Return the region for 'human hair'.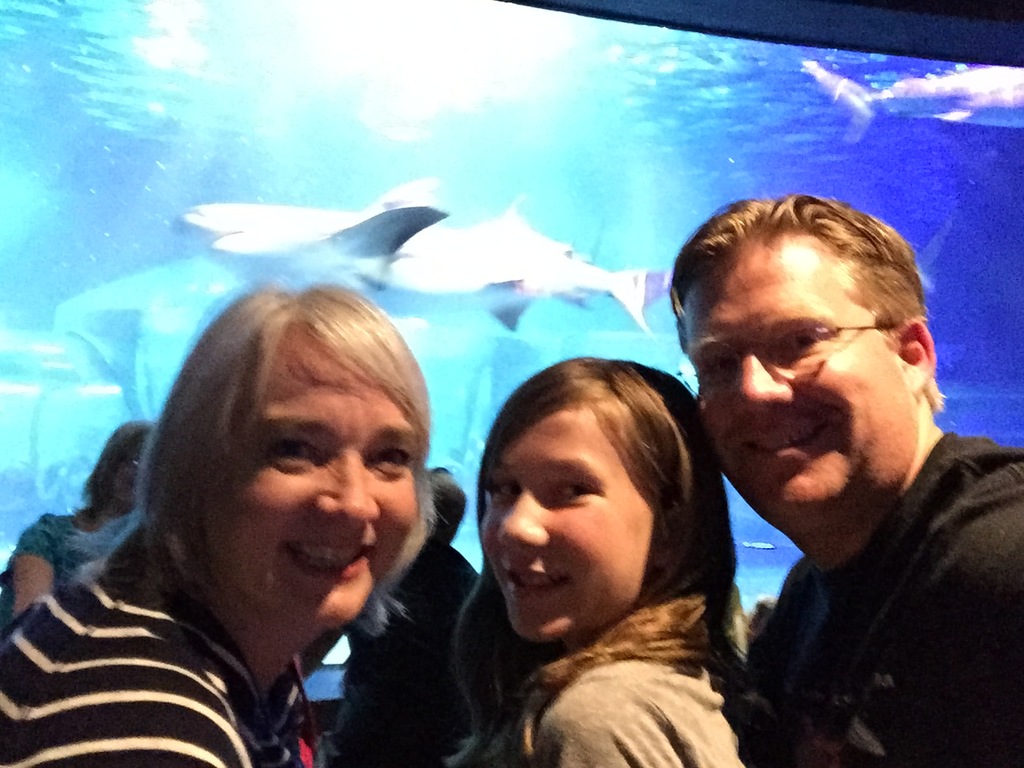
x1=148 y1=283 x2=443 y2=674.
